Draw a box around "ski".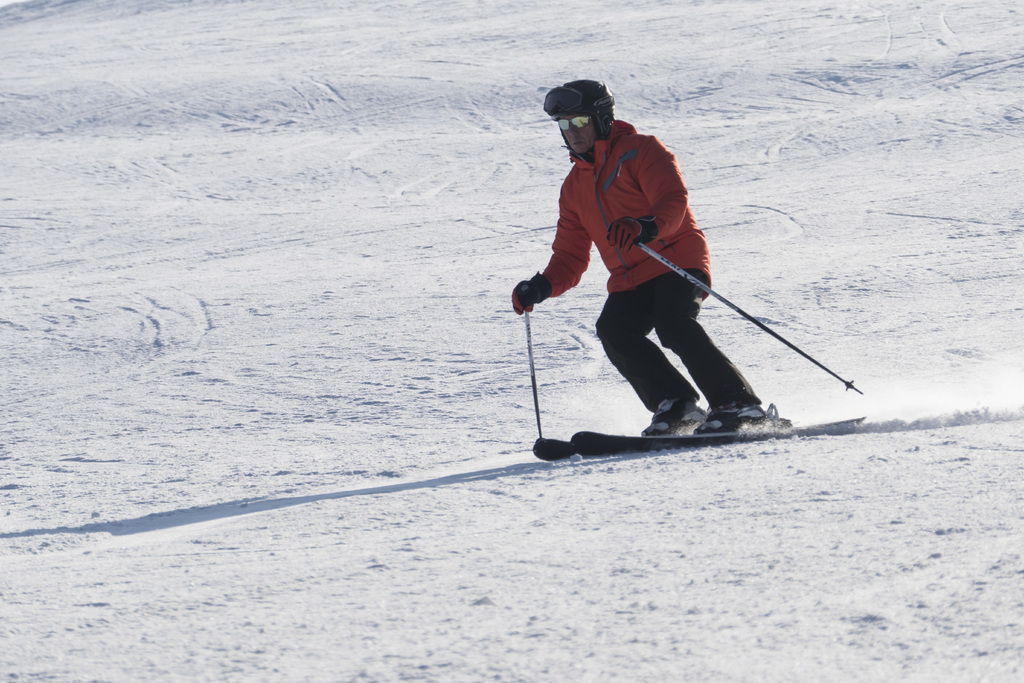
570, 416, 865, 461.
